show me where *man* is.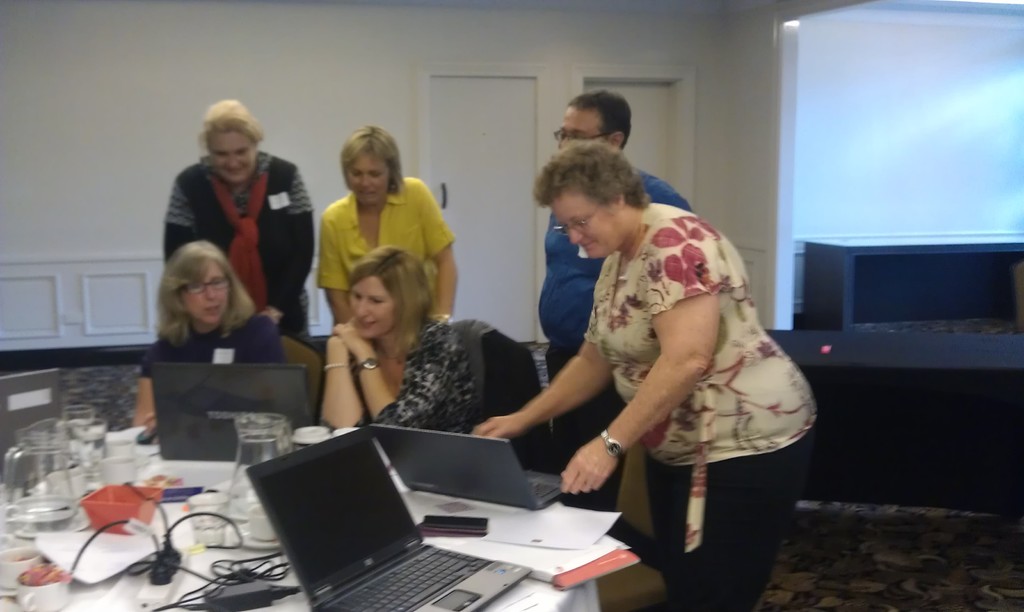
*man* is at bbox=[506, 126, 804, 574].
